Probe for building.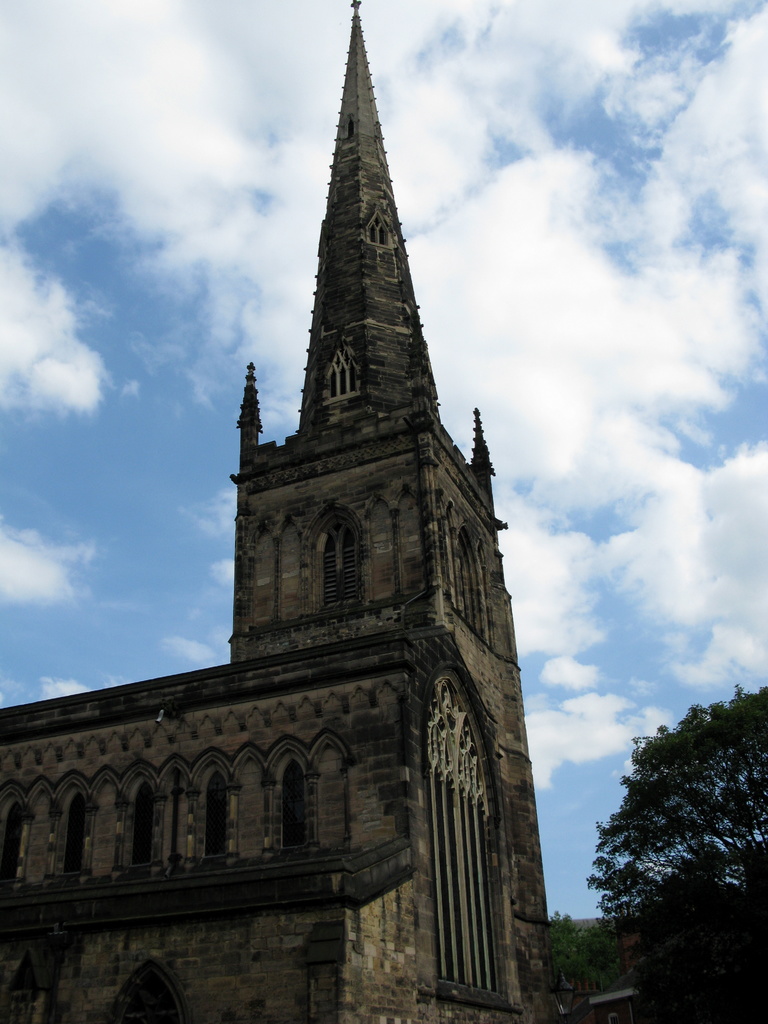
Probe result: (x1=0, y1=0, x2=553, y2=1023).
